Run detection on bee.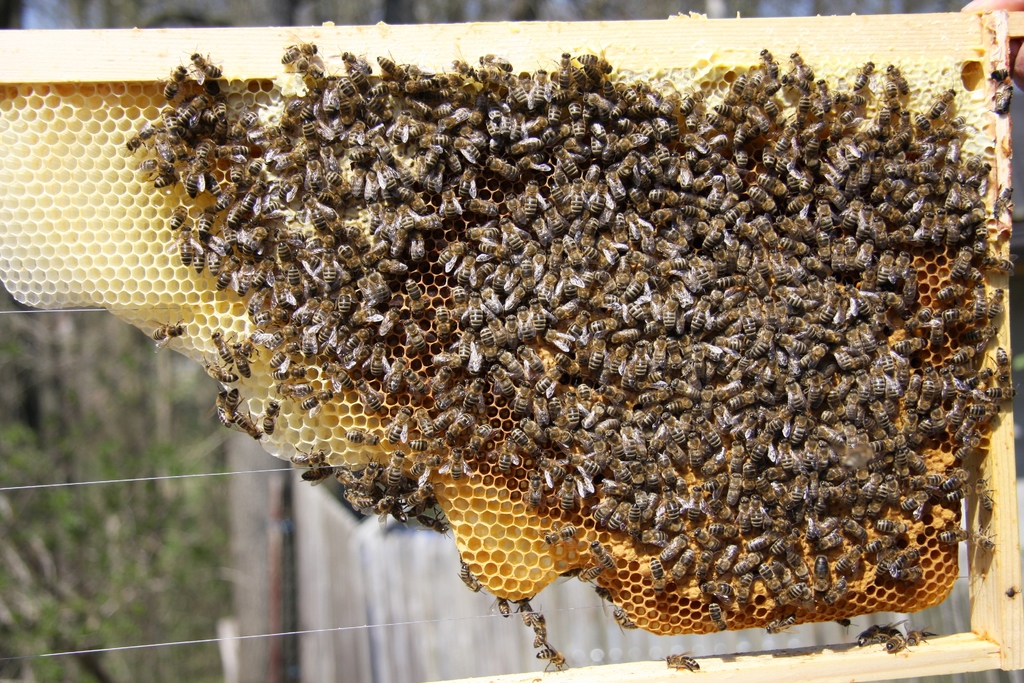
Result: (x1=657, y1=532, x2=683, y2=563).
